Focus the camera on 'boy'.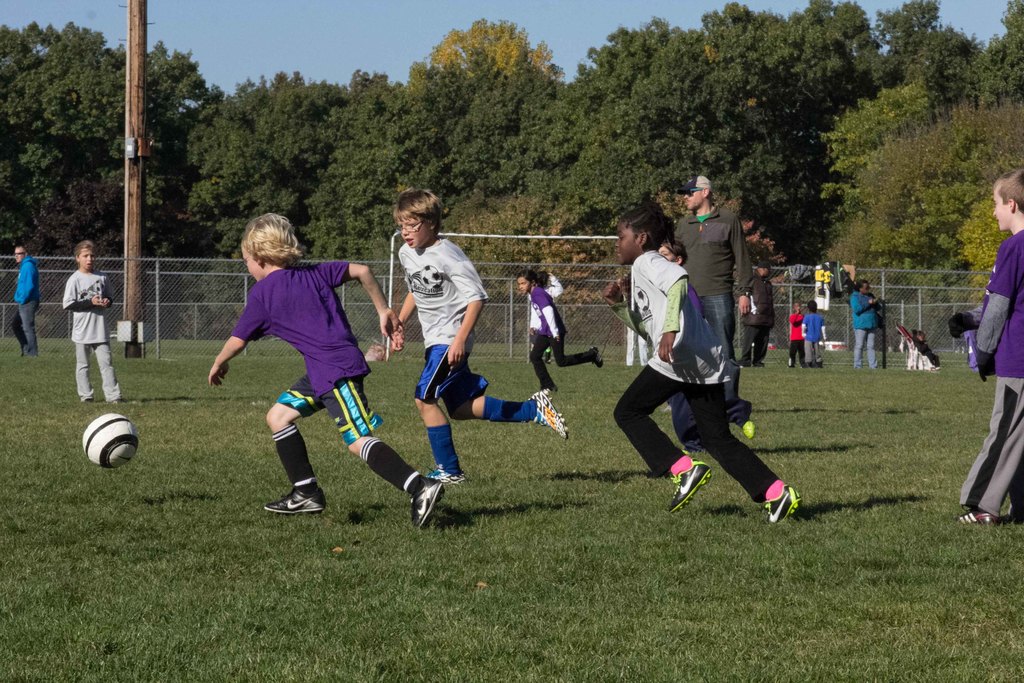
Focus region: <bbox>654, 236, 753, 454</bbox>.
